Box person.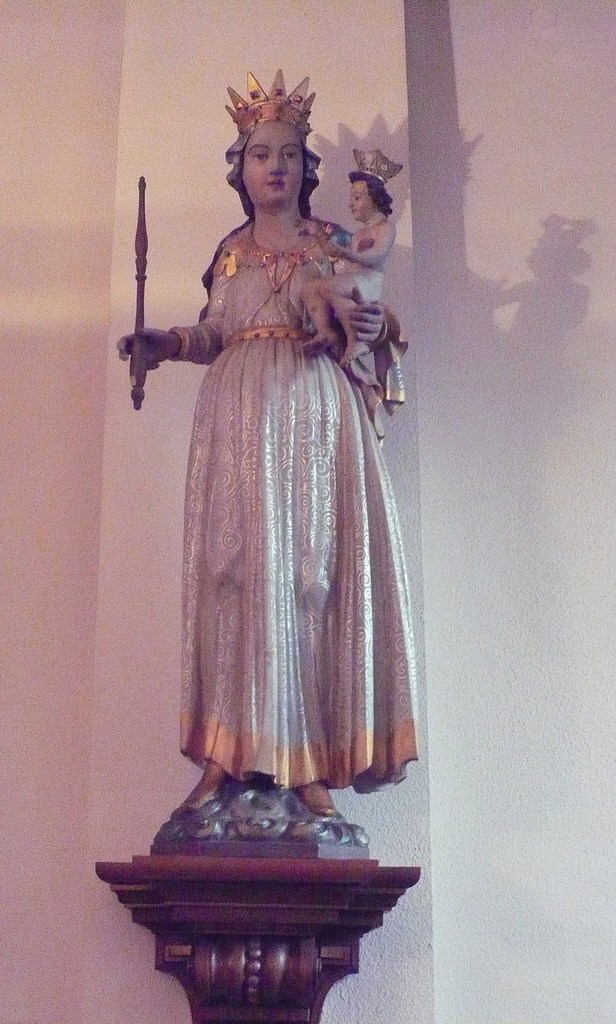
x1=101 y1=86 x2=428 y2=835.
